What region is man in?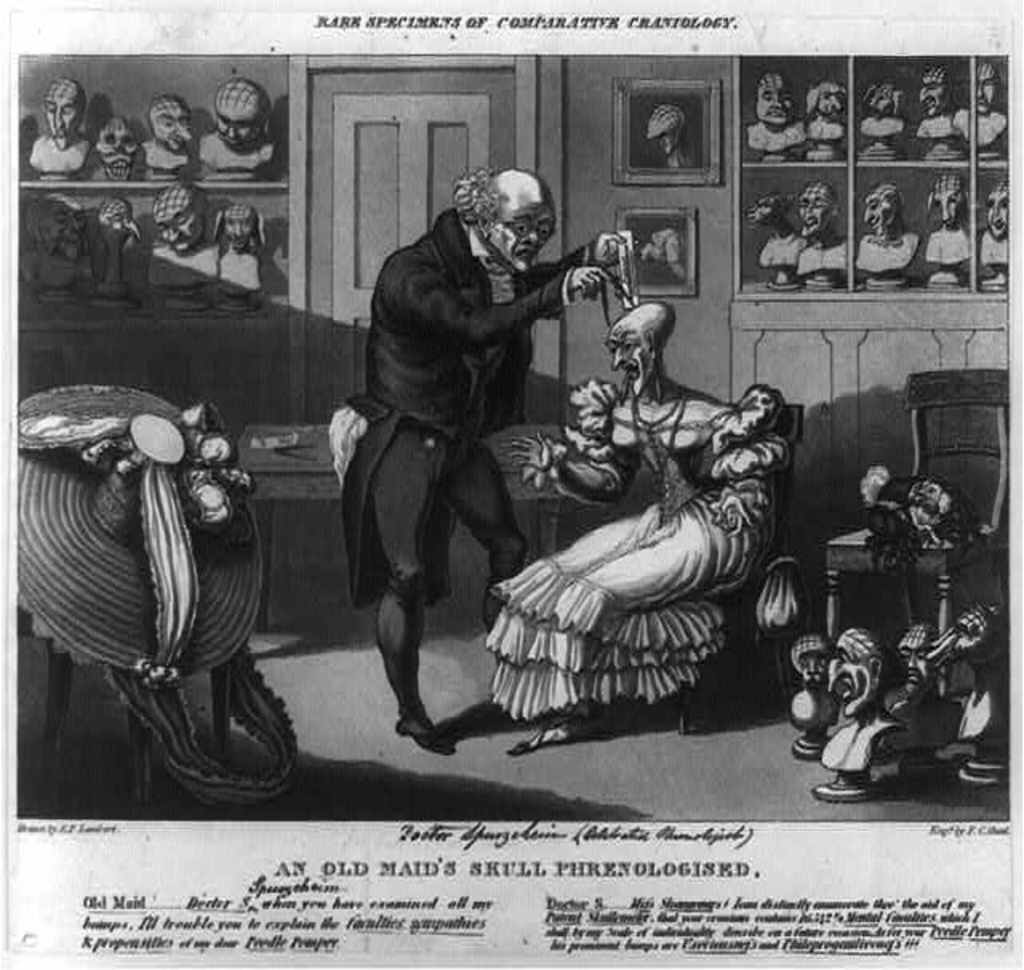
x1=136, y1=93, x2=194, y2=176.
